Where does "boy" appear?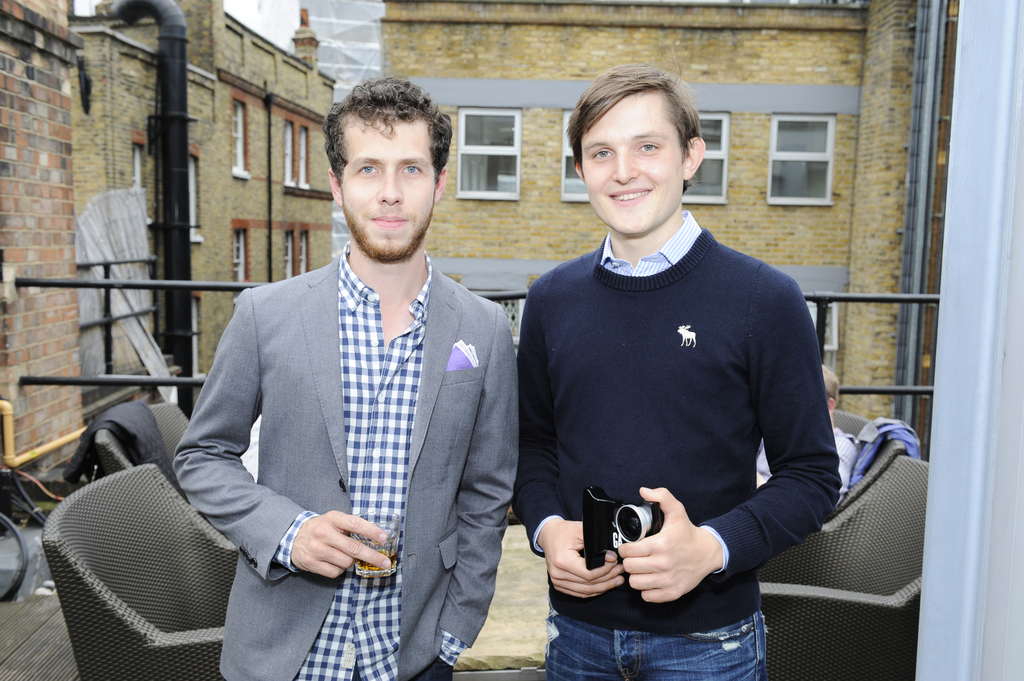
Appears at <region>514, 62, 845, 680</region>.
